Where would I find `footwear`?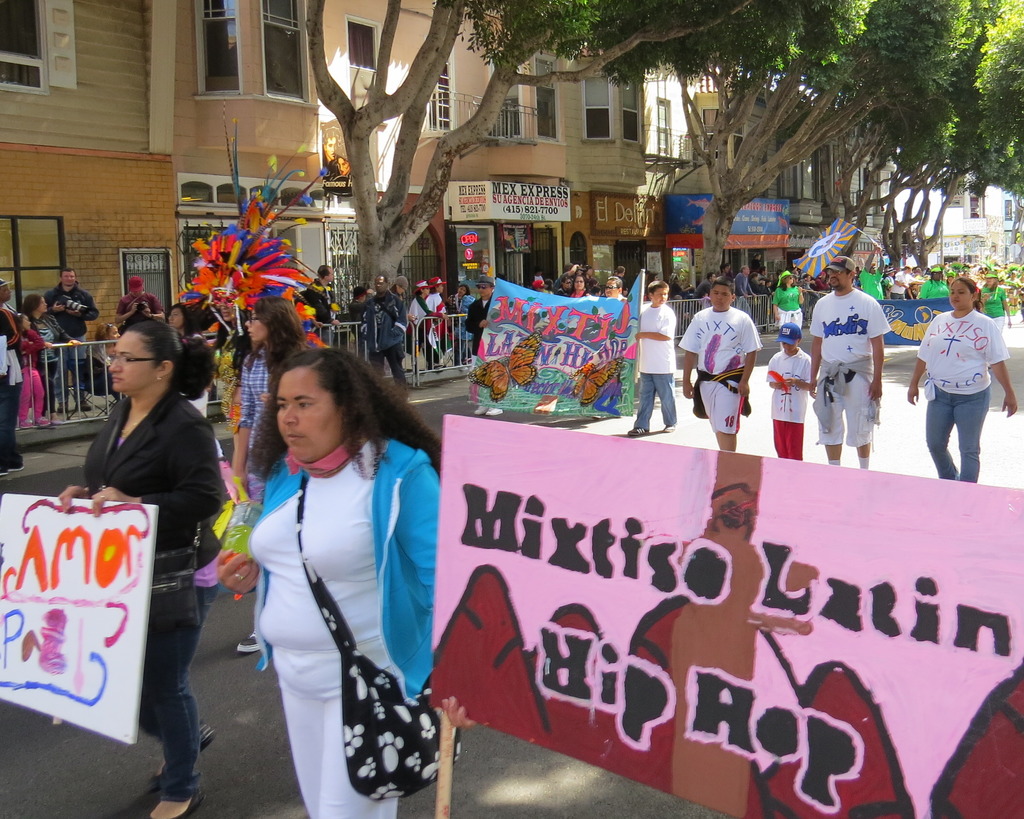
At detection(232, 626, 262, 656).
